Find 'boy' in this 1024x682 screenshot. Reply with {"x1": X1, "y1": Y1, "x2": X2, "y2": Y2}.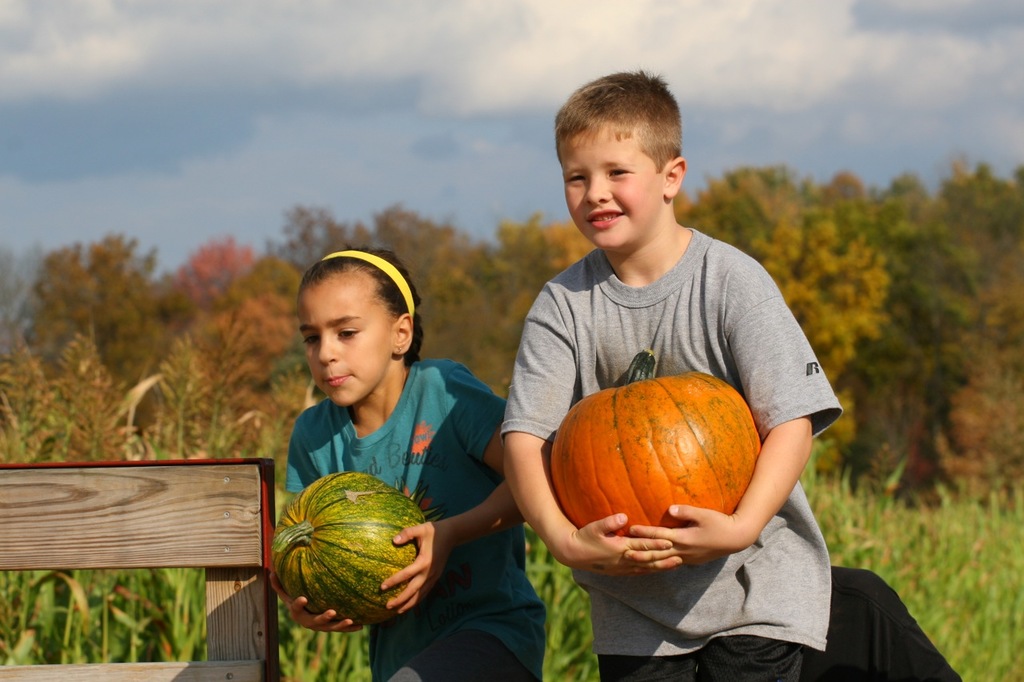
{"x1": 493, "y1": 68, "x2": 855, "y2": 681}.
